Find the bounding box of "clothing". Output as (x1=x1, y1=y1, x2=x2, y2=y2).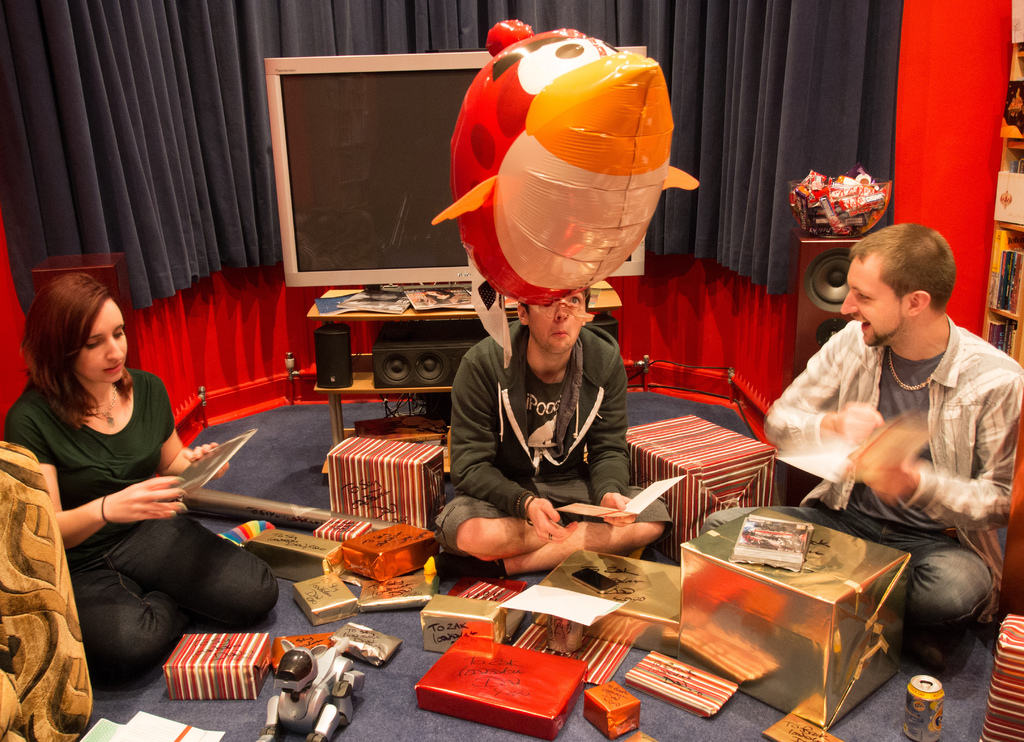
(x1=39, y1=340, x2=255, y2=686).
